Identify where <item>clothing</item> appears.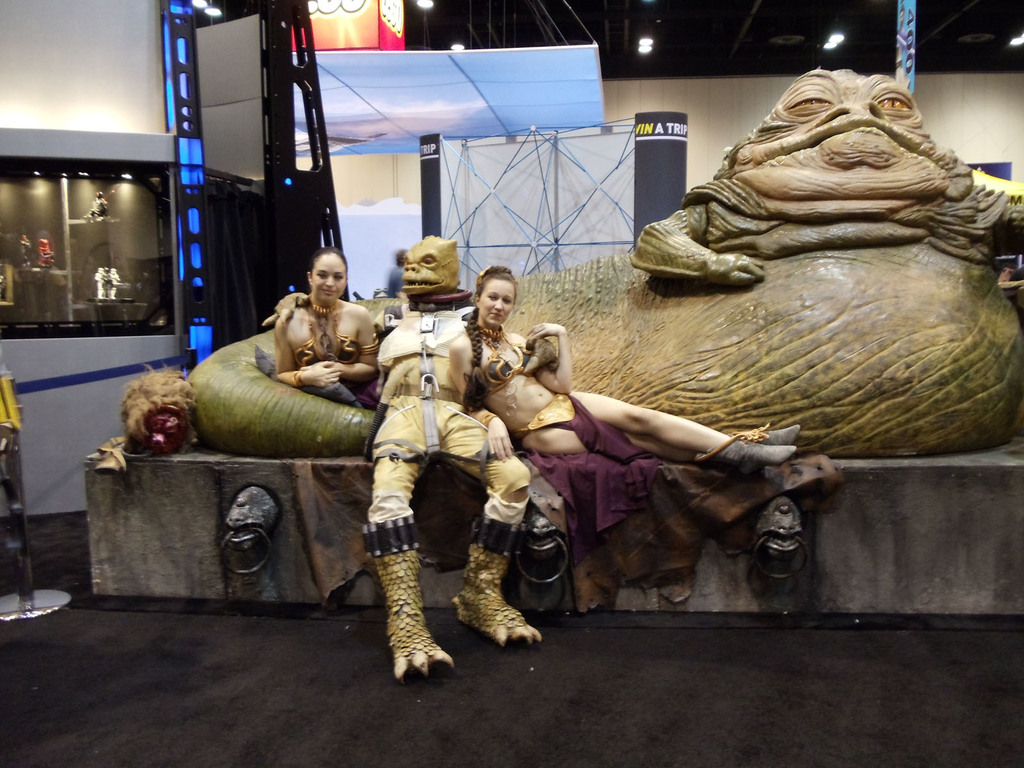
Appears at box(506, 388, 662, 571).
